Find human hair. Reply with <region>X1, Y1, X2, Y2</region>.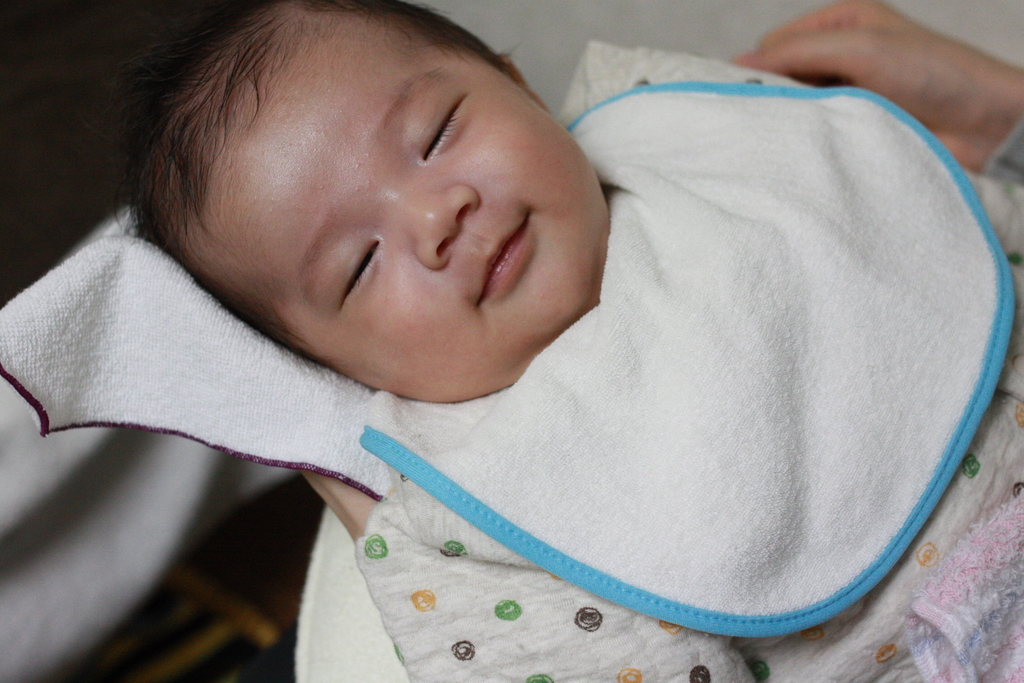
<region>118, 0, 599, 371</region>.
